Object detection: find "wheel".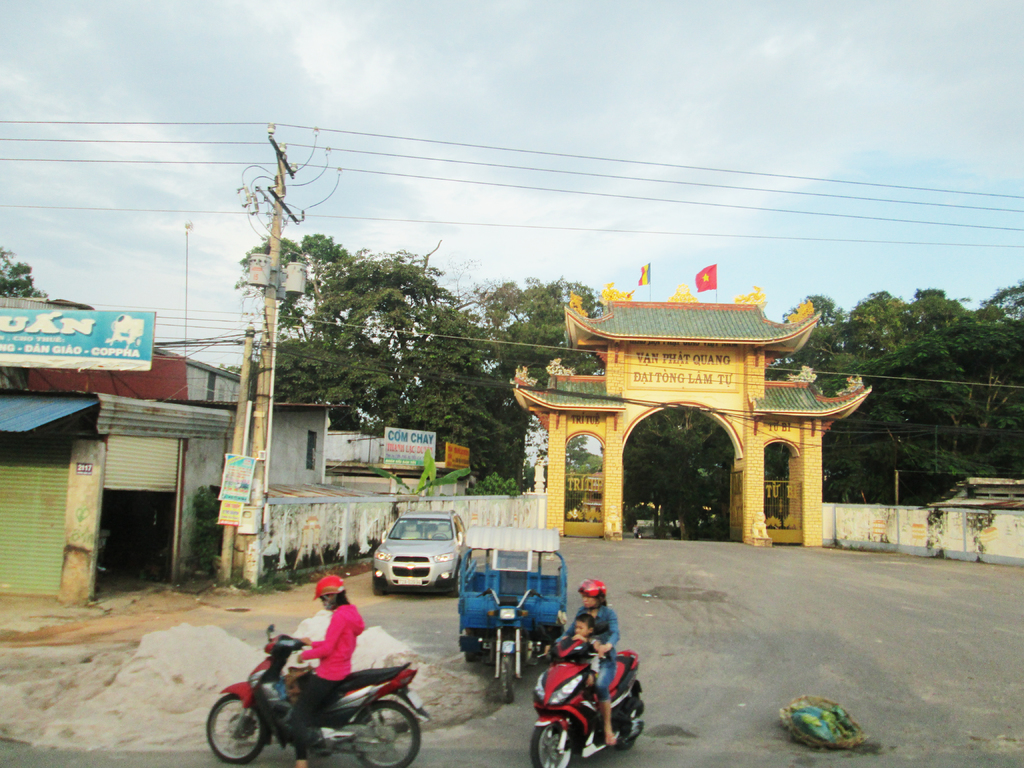
locate(350, 701, 423, 767).
